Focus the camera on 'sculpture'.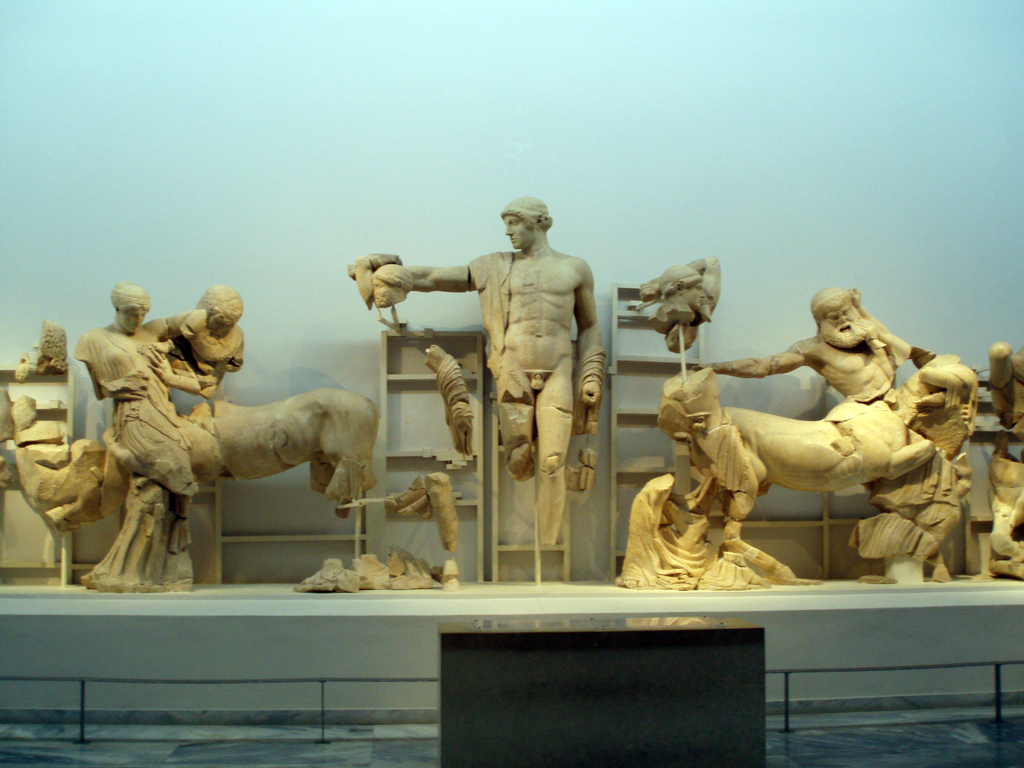
Focus region: rect(984, 339, 1023, 581).
